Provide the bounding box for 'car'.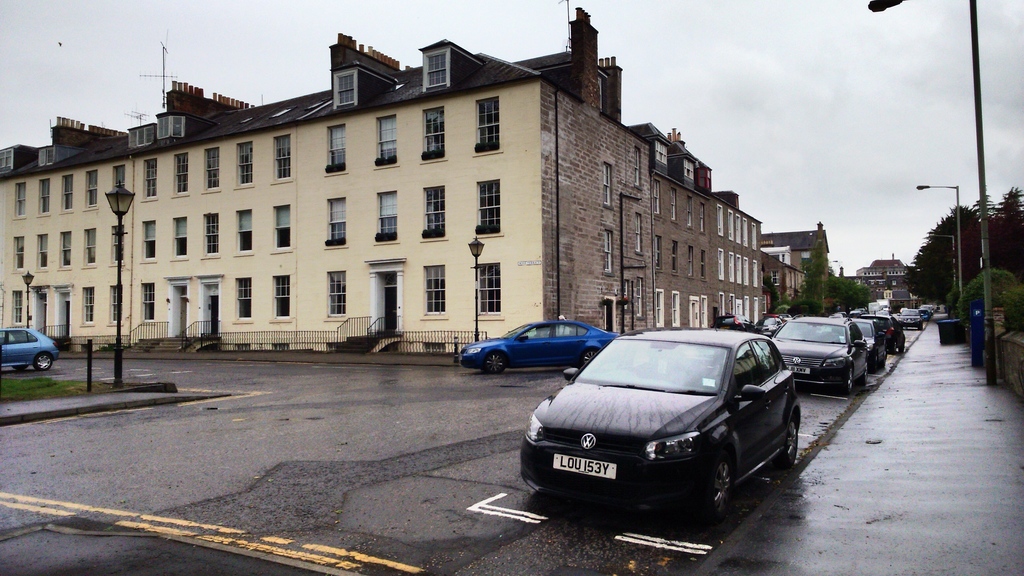
left=760, top=313, right=867, bottom=397.
